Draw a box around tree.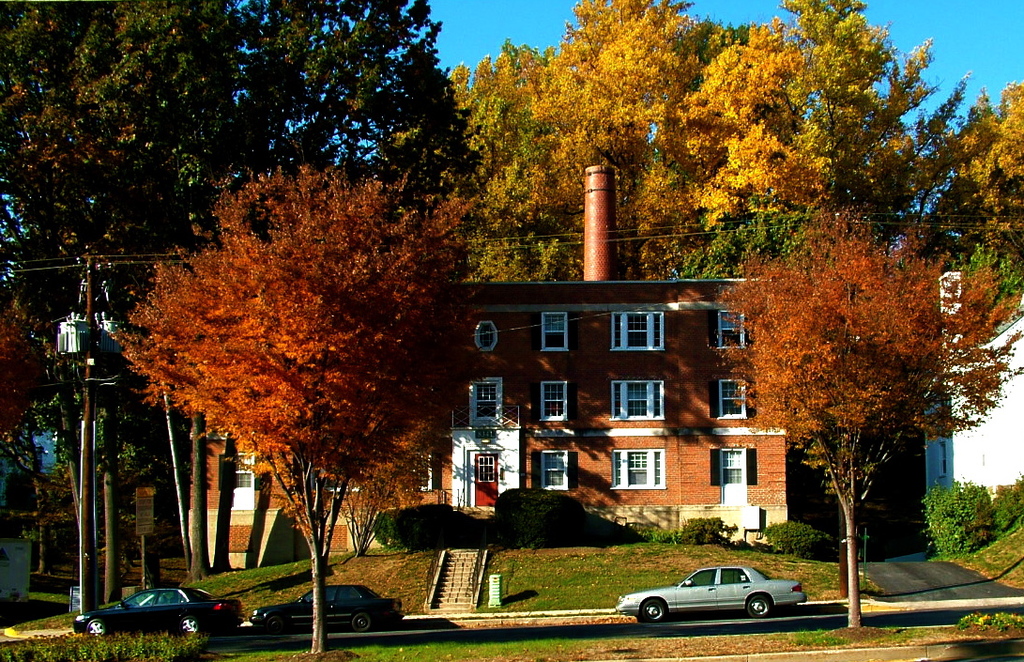
locate(0, 281, 185, 634).
